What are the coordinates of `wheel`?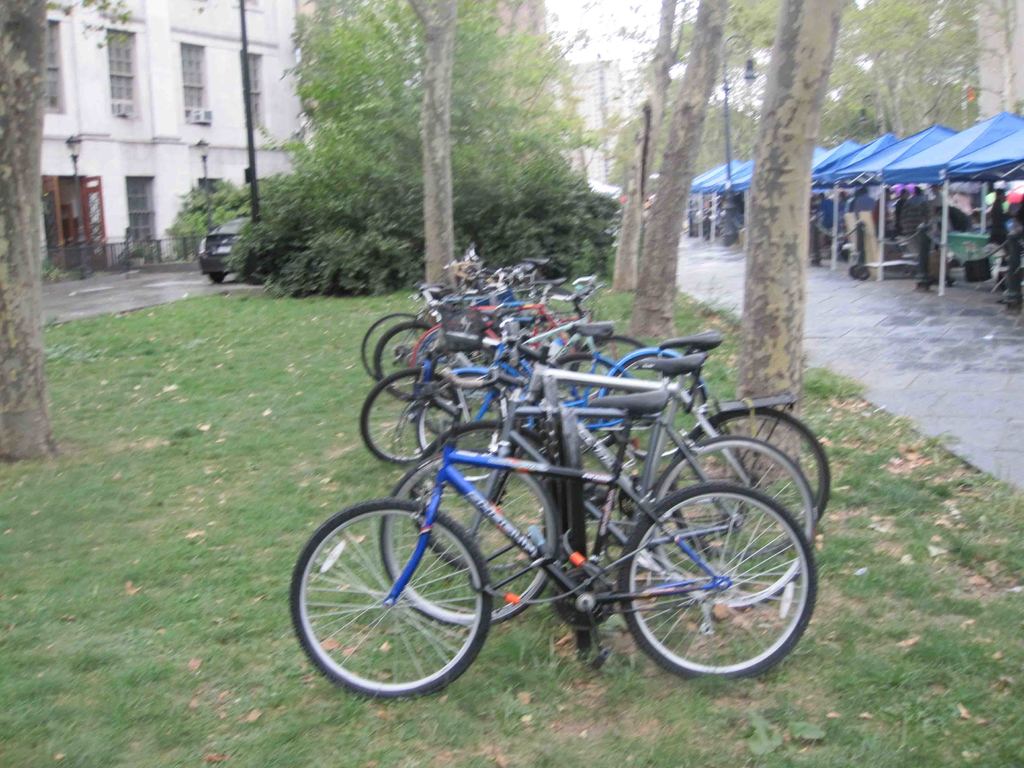
locate(550, 564, 611, 632).
